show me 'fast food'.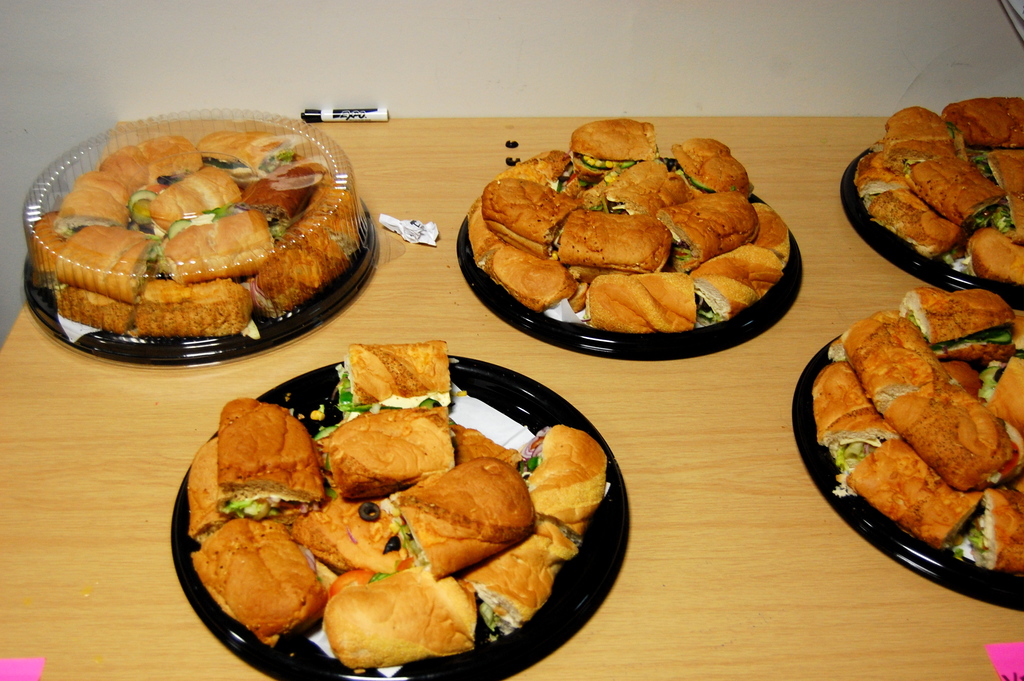
'fast food' is here: pyautogui.locateOnScreen(204, 131, 319, 190).
